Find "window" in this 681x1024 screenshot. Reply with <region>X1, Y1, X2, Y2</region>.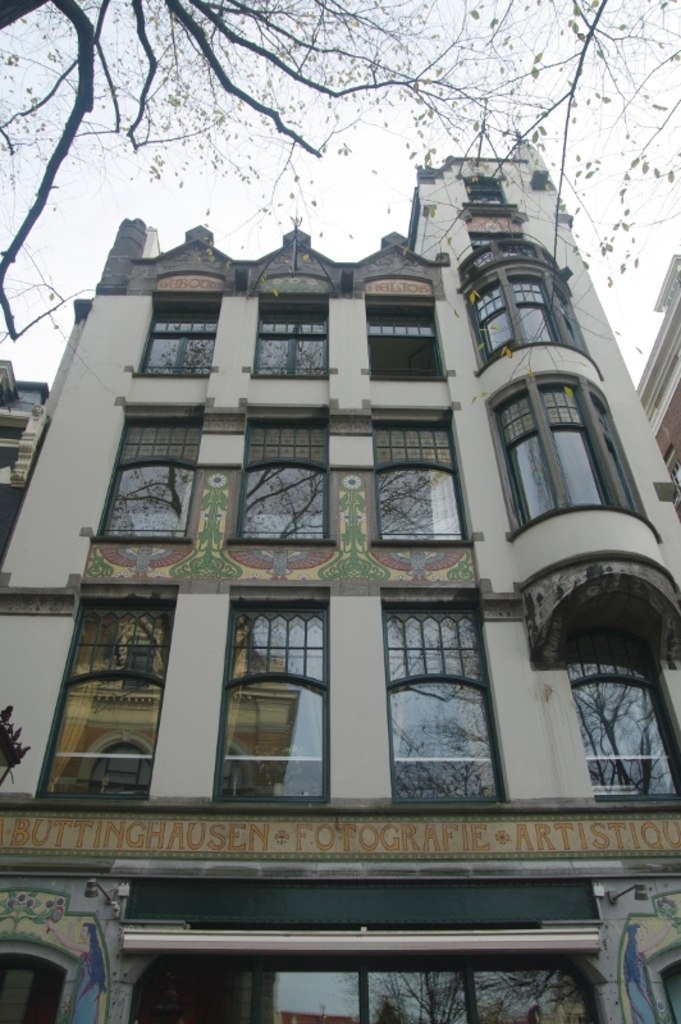
<region>257, 285, 329, 383</region>.
